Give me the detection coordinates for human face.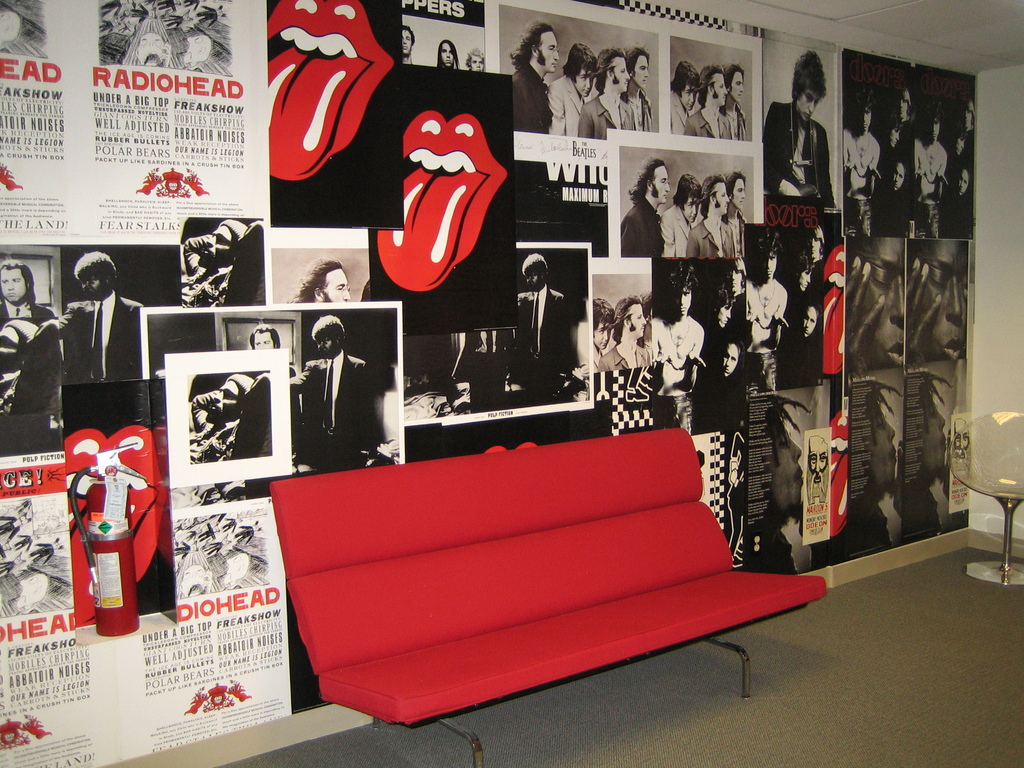
[848, 234, 908, 369].
